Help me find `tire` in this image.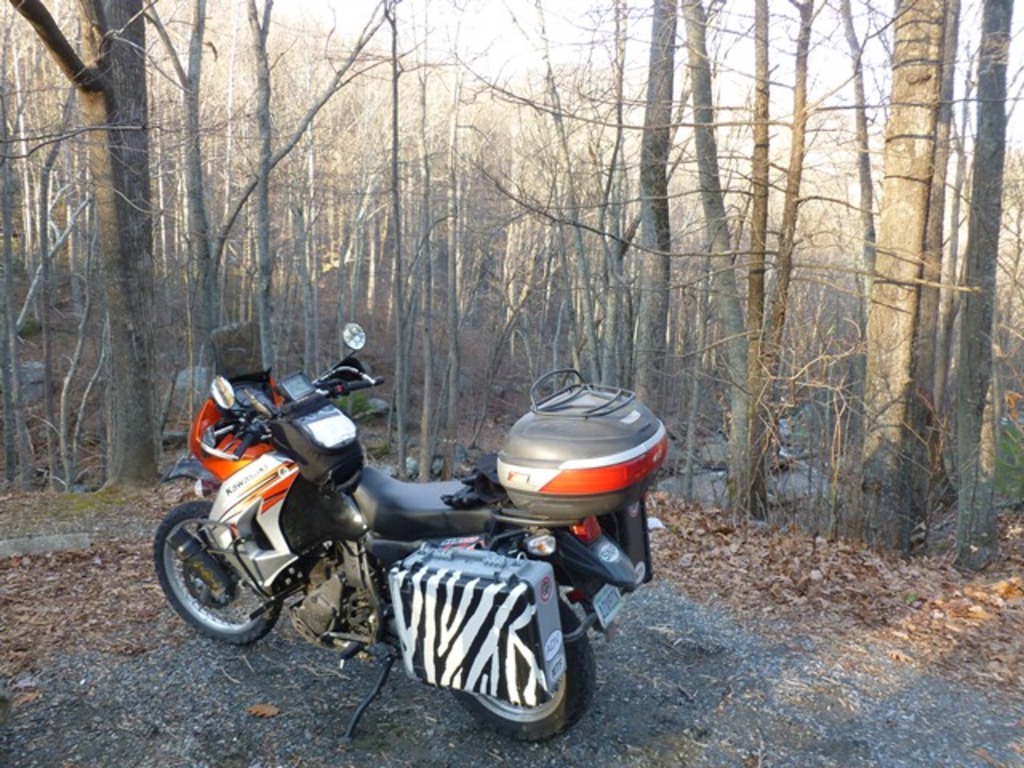
Found it: box=[451, 597, 595, 739].
